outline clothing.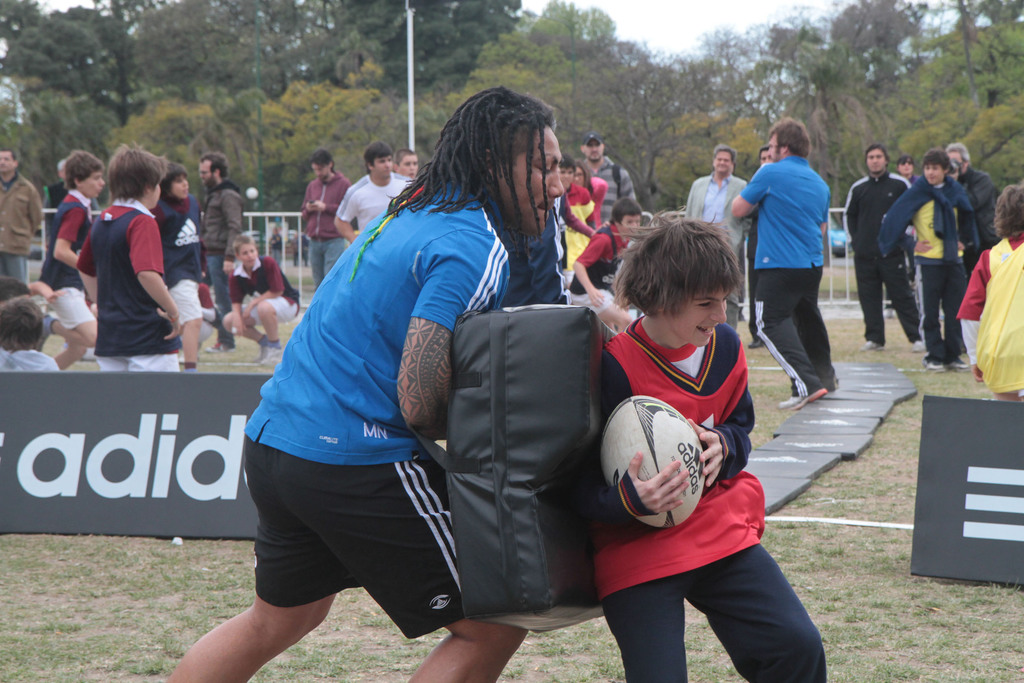
Outline: {"x1": 338, "y1": 177, "x2": 405, "y2": 229}.
